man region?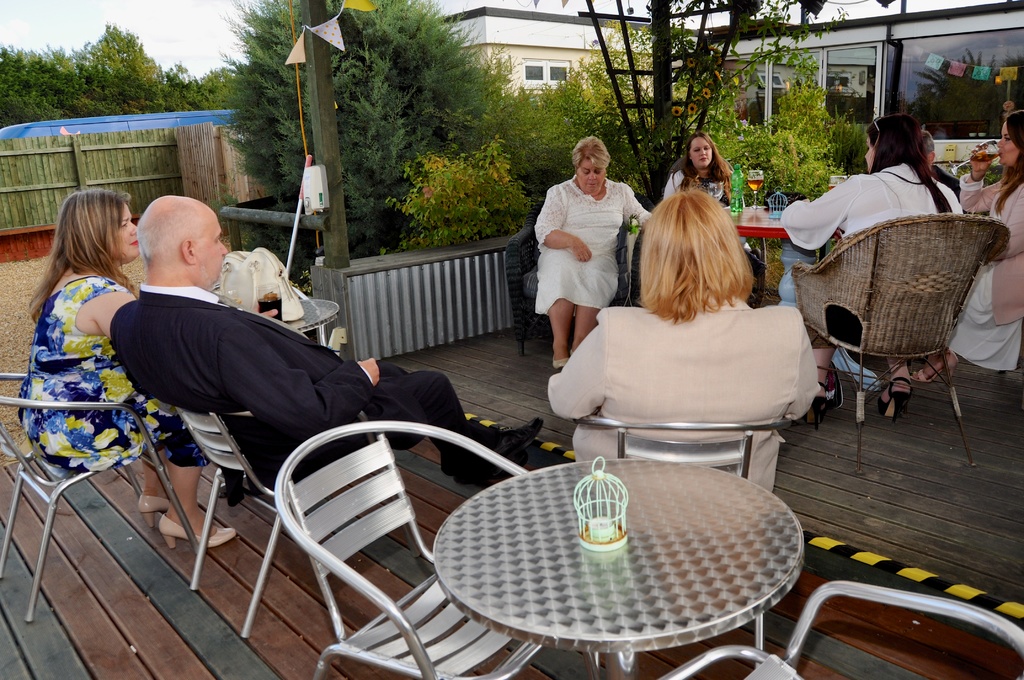
110,194,542,496
